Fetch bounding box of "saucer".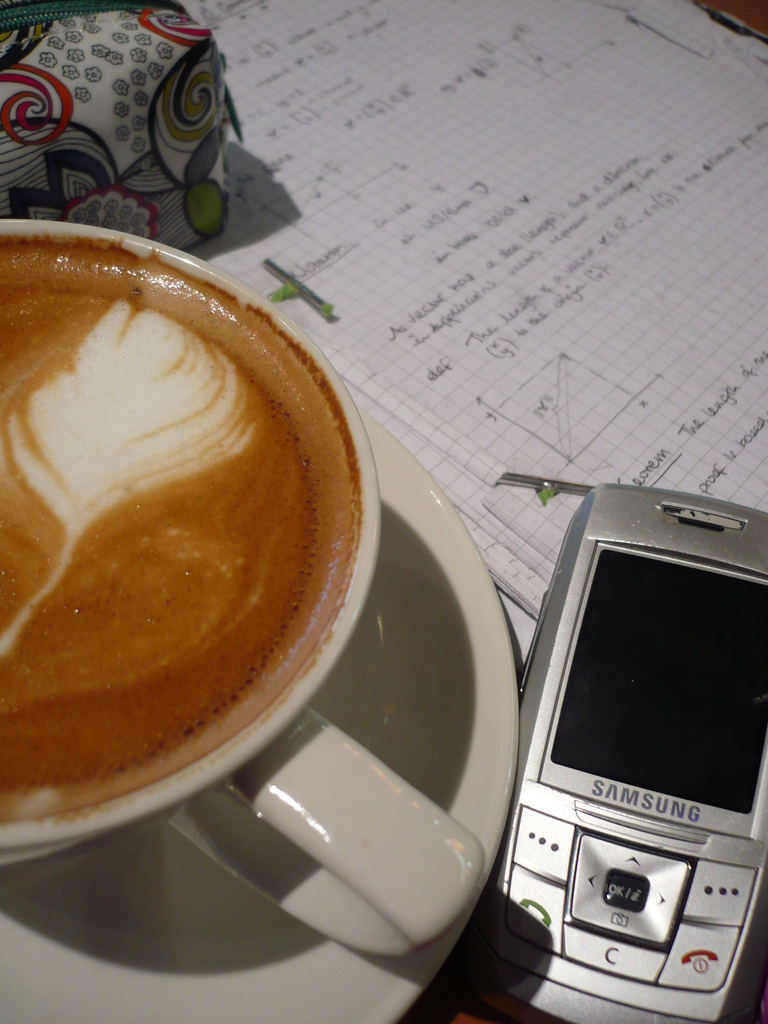
Bbox: [3,405,515,1023].
